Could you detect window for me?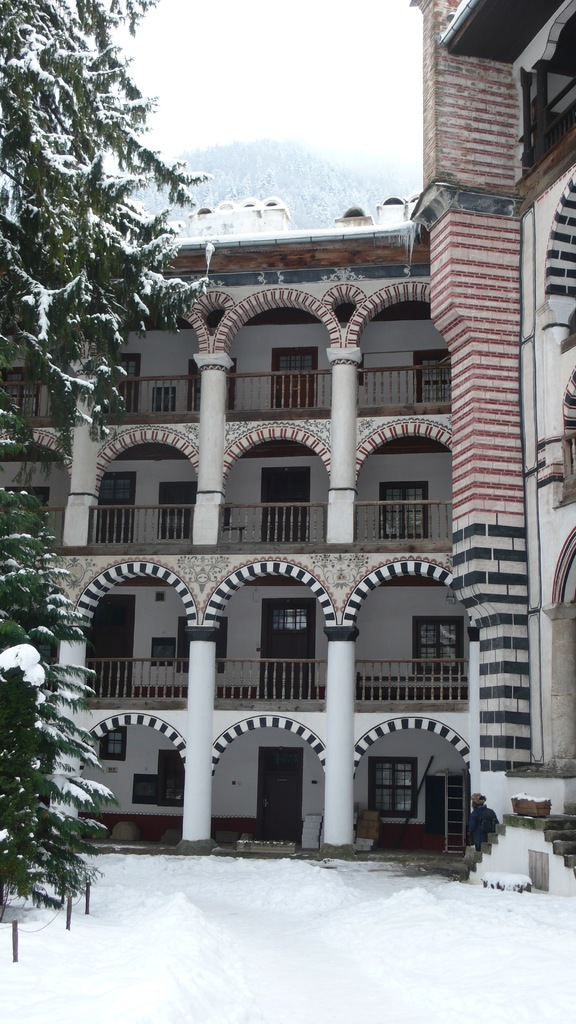
Detection result: x1=156, y1=749, x2=184, y2=810.
